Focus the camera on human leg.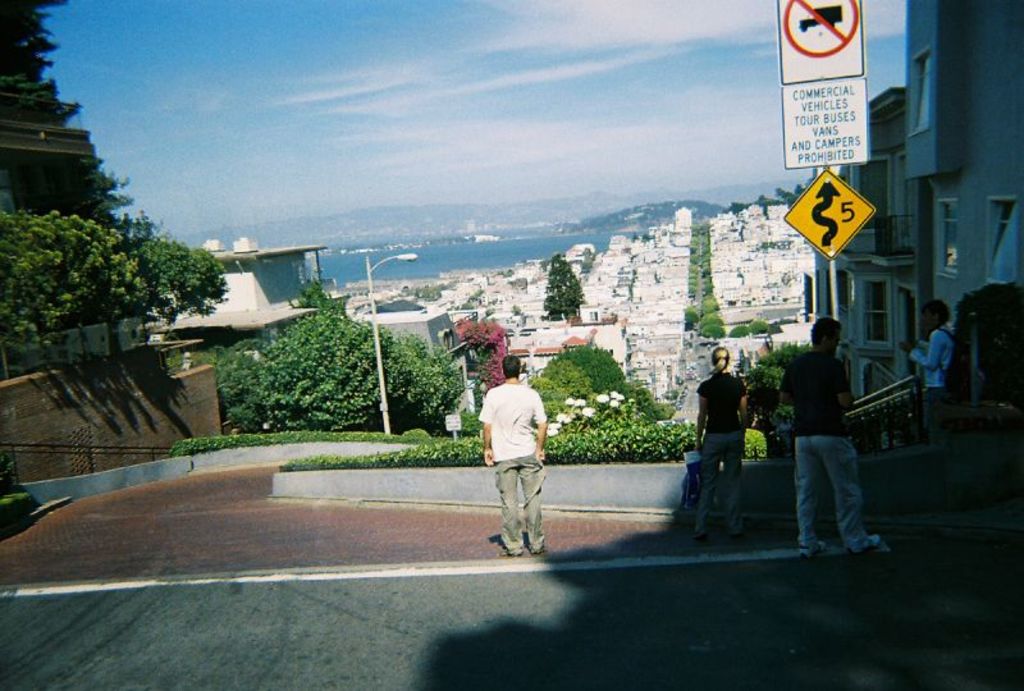
Focus region: {"x1": 526, "y1": 452, "x2": 548, "y2": 554}.
